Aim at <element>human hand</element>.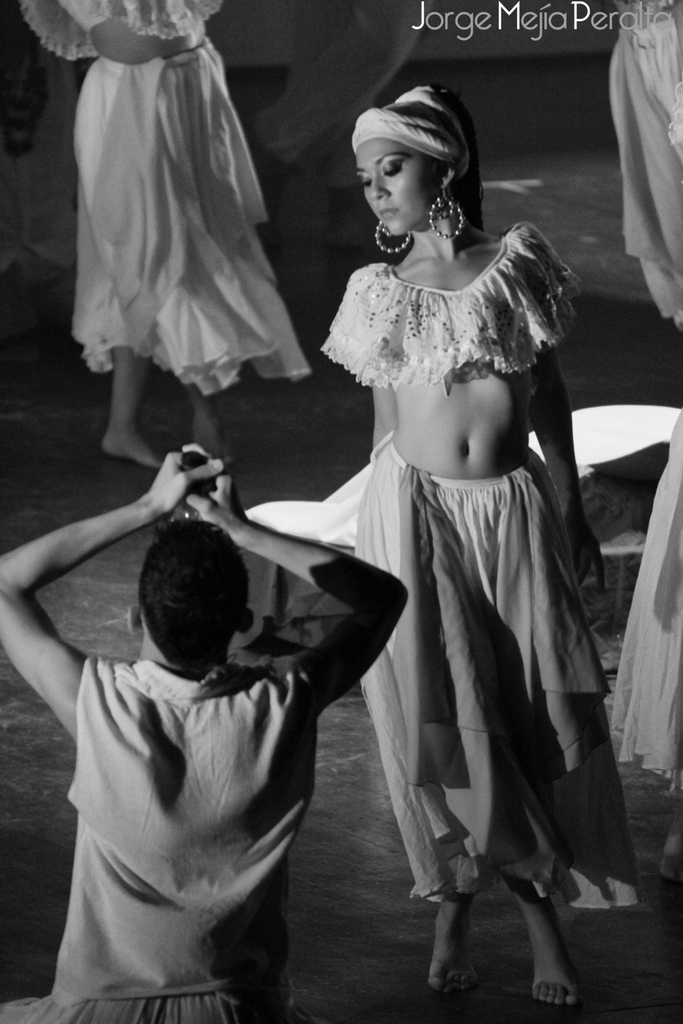
Aimed at {"x1": 178, "y1": 442, "x2": 246, "y2": 535}.
